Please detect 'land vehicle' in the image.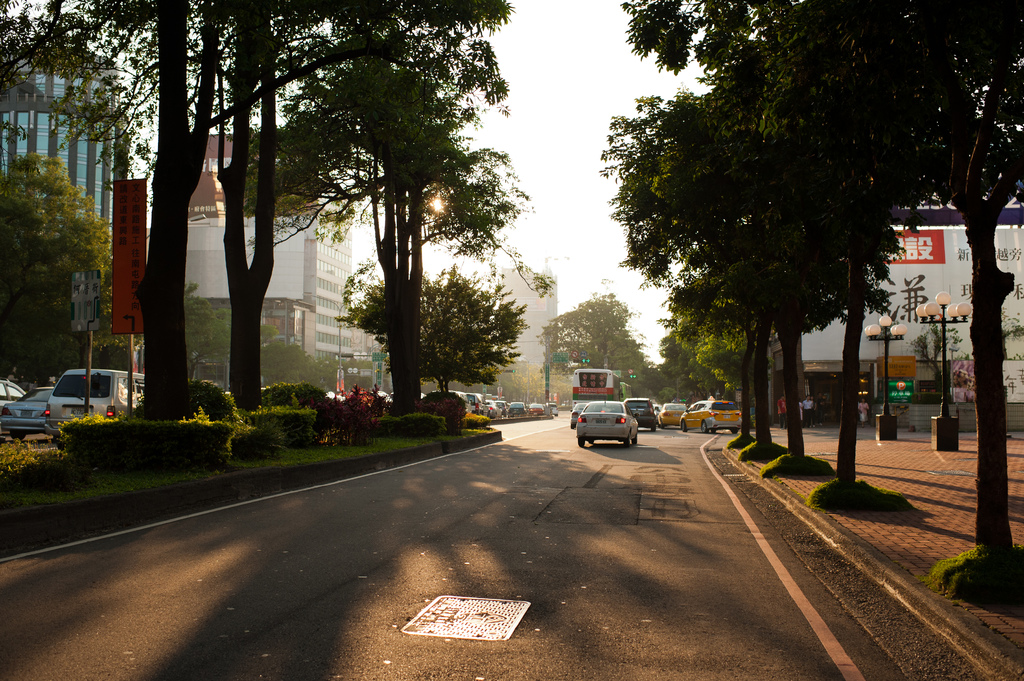
bbox(440, 391, 465, 399).
